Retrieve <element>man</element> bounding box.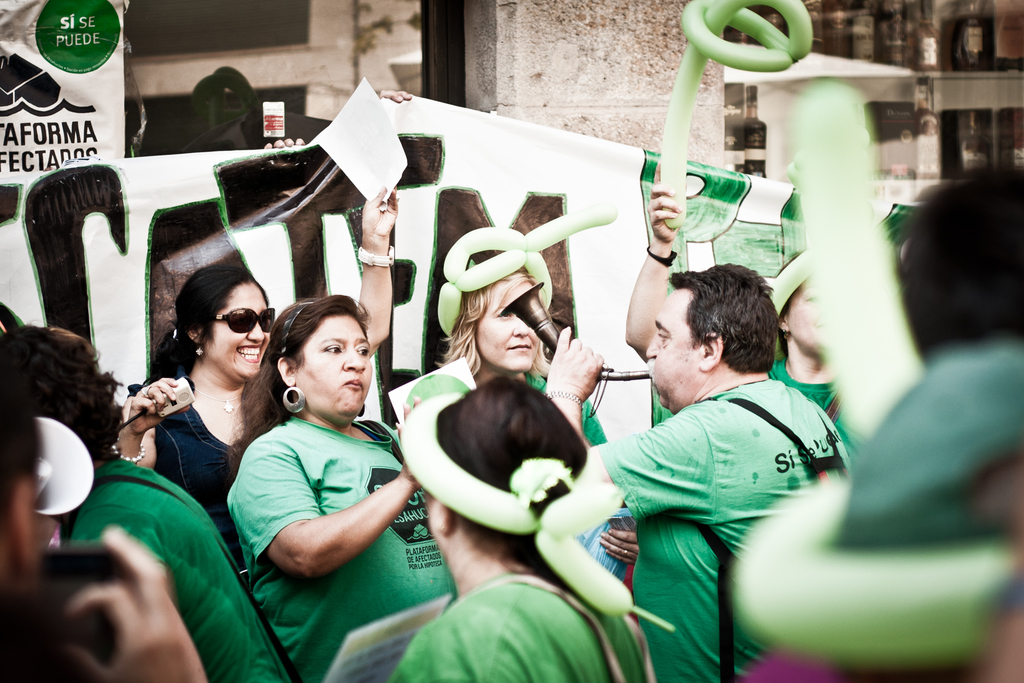
Bounding box: {"left": 546, "top": 261, "right": 845, "bottom": 682}.
